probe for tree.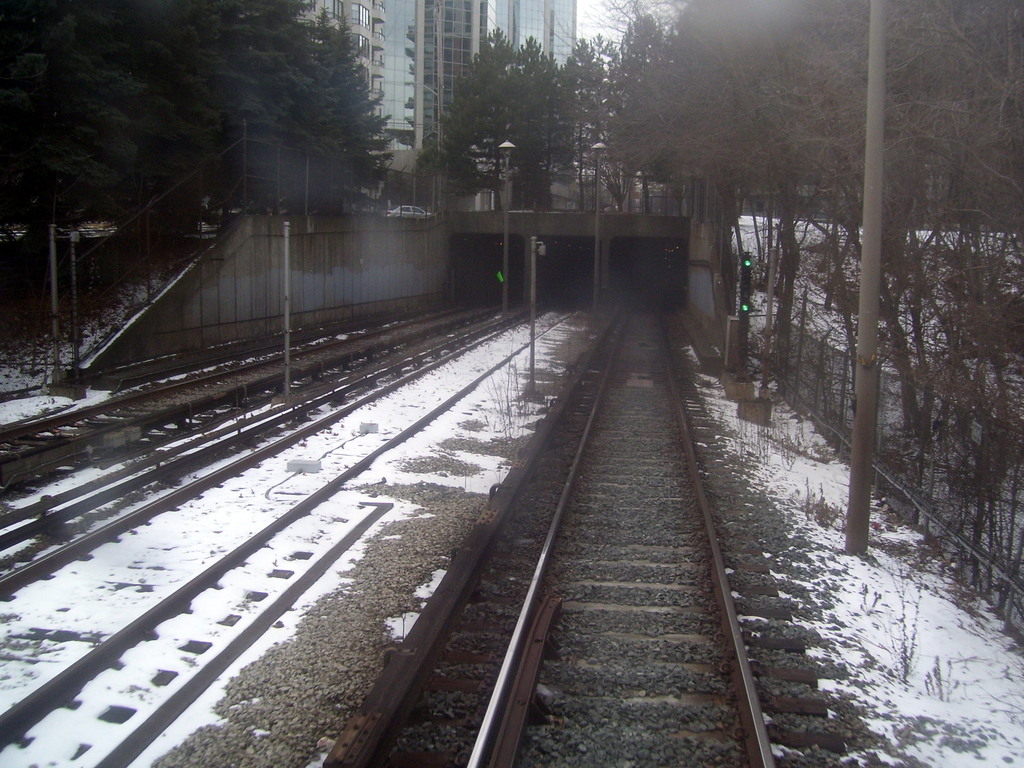
Probe result: 304 19 394 221.
